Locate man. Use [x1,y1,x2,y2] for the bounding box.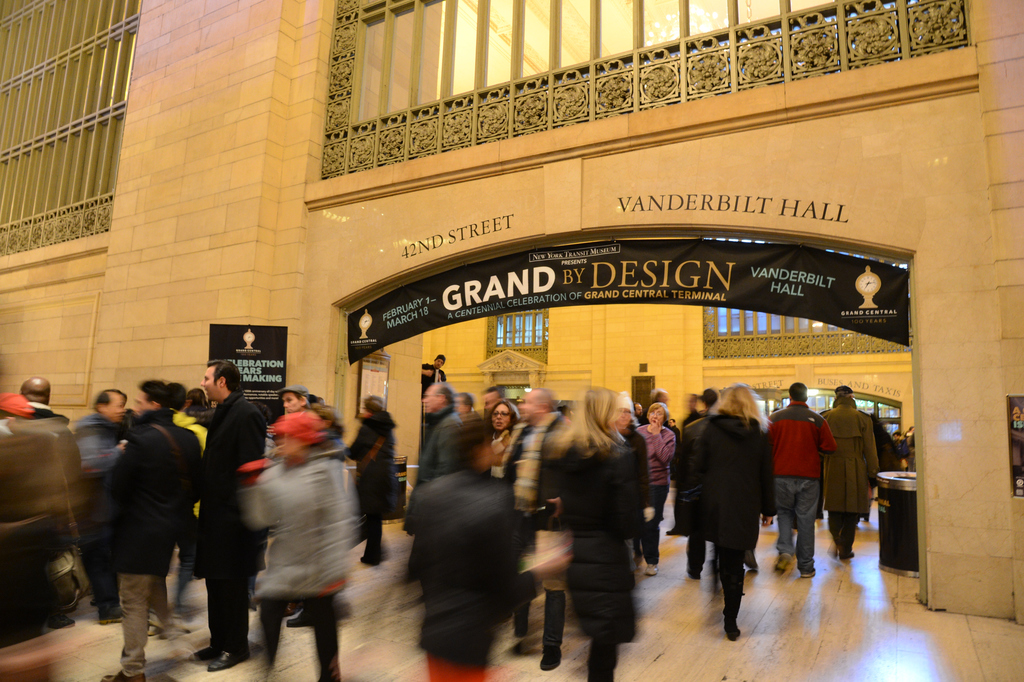
[0,371,77,478].
